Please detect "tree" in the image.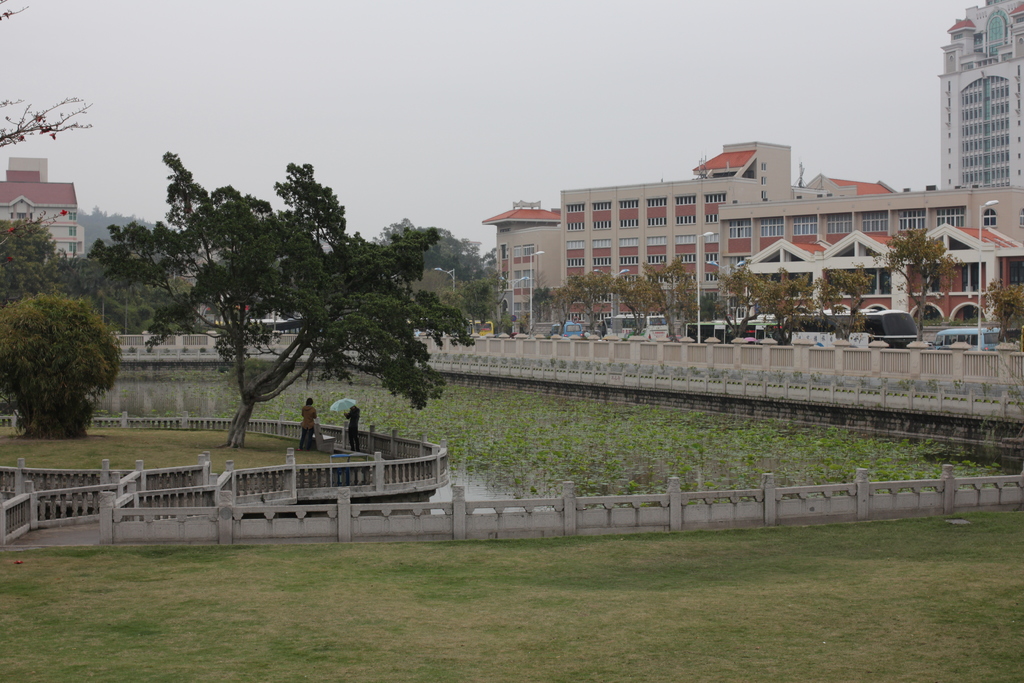
region(0, 210, 75, 267).
